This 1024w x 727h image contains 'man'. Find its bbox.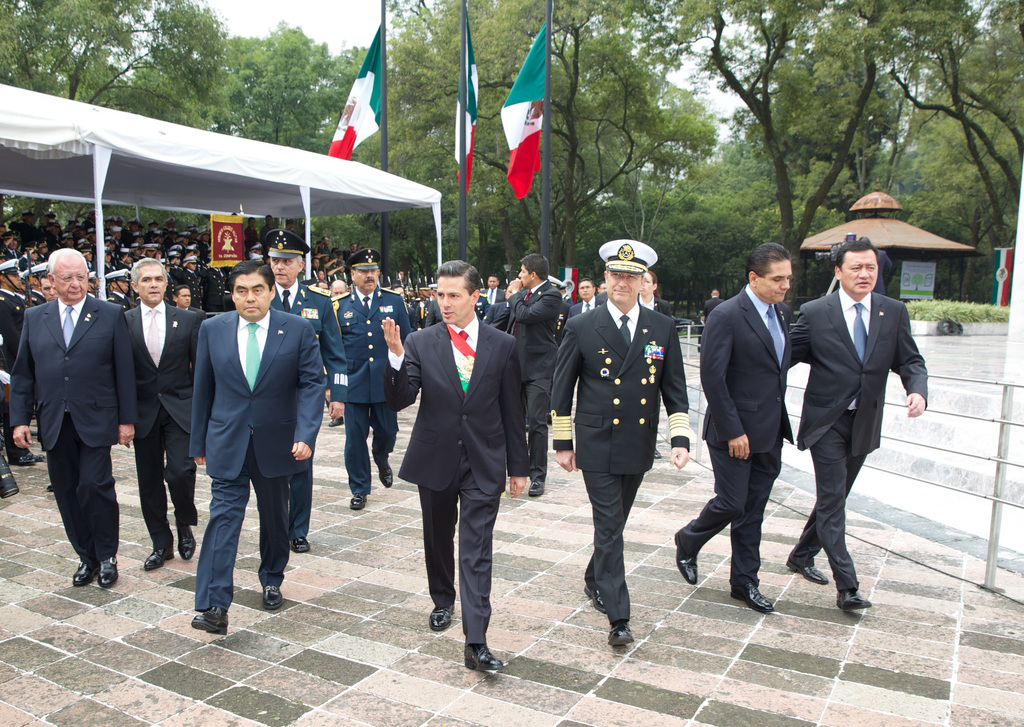
379,261,534,676.
